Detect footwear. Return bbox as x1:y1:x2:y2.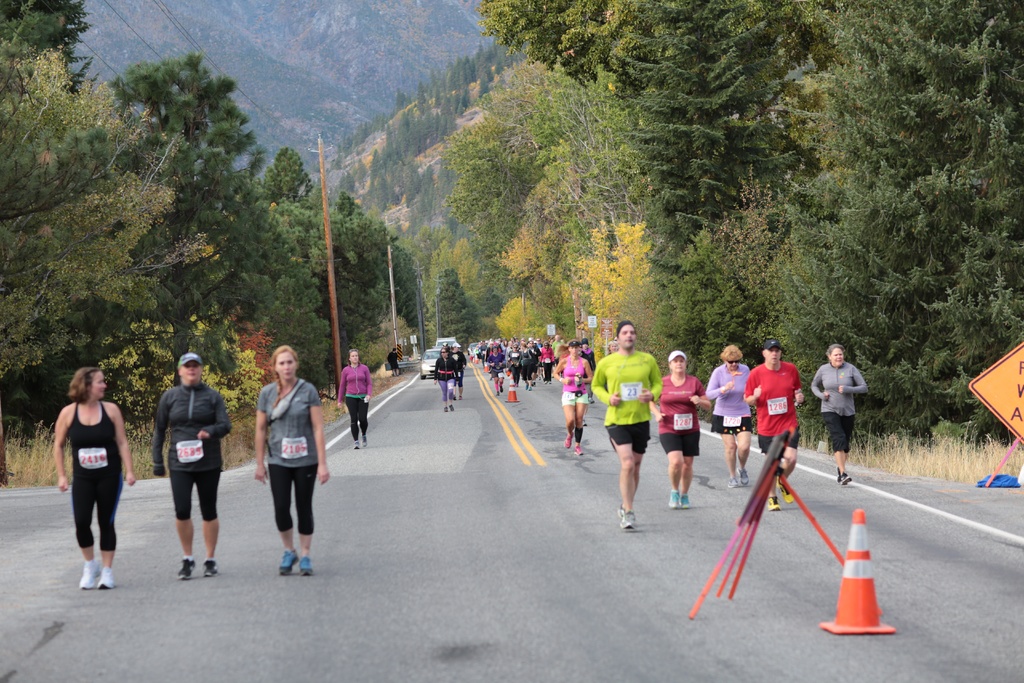
564:431:572:449.
